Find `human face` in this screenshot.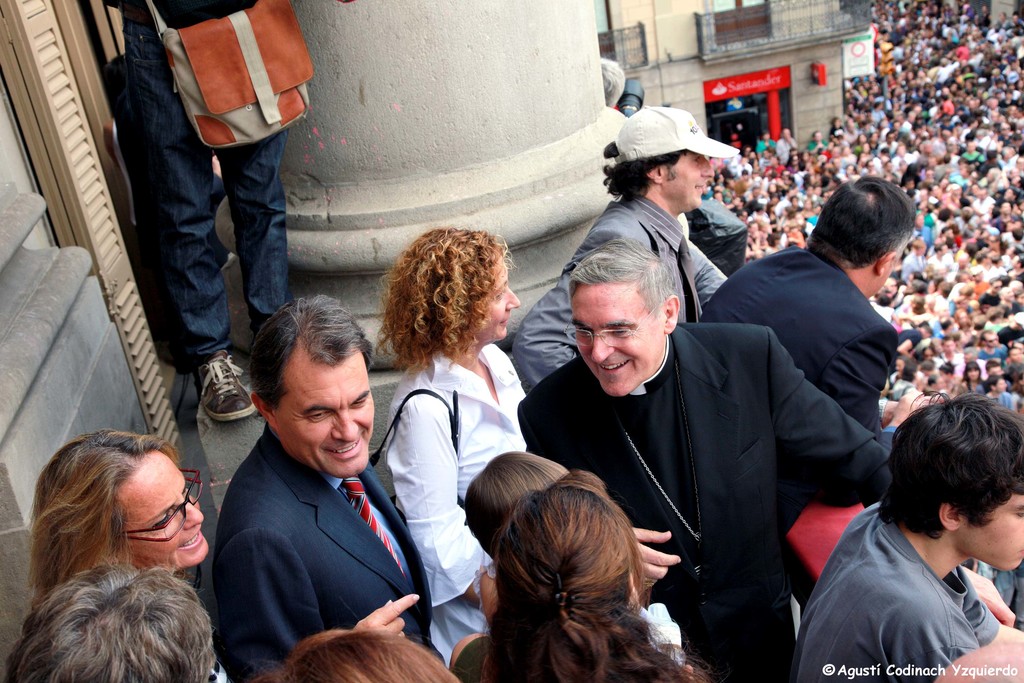
The bounding box for `human face` is 668, 154, 713, 210.
